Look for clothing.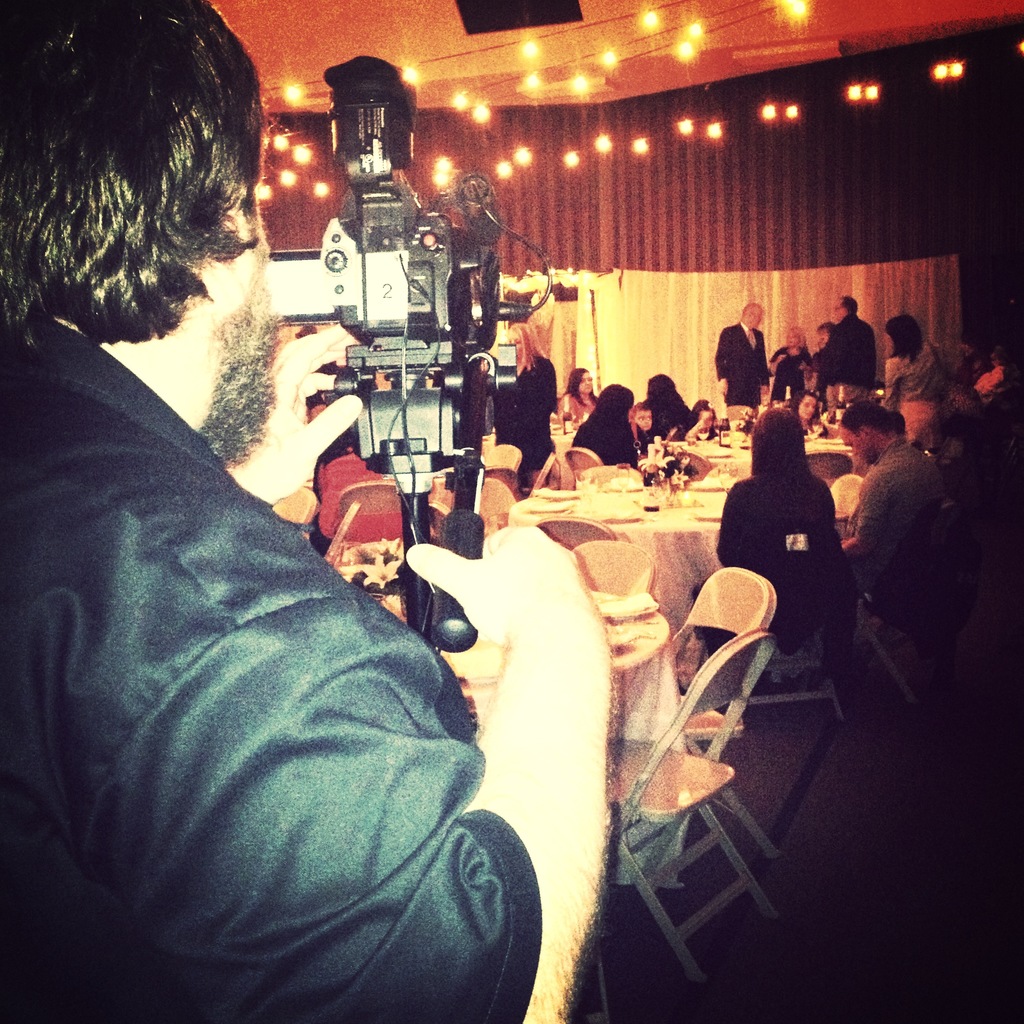
Found: <box>572,422,652,464</box>.
